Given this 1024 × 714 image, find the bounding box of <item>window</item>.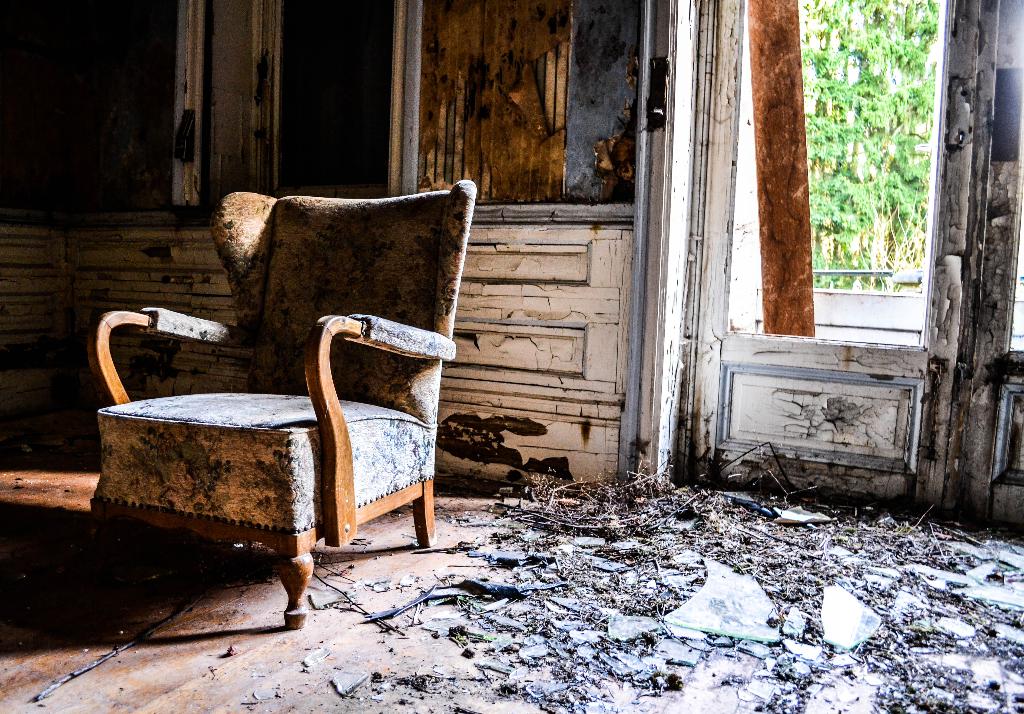
l=726, t=0, r=941, b=341.
